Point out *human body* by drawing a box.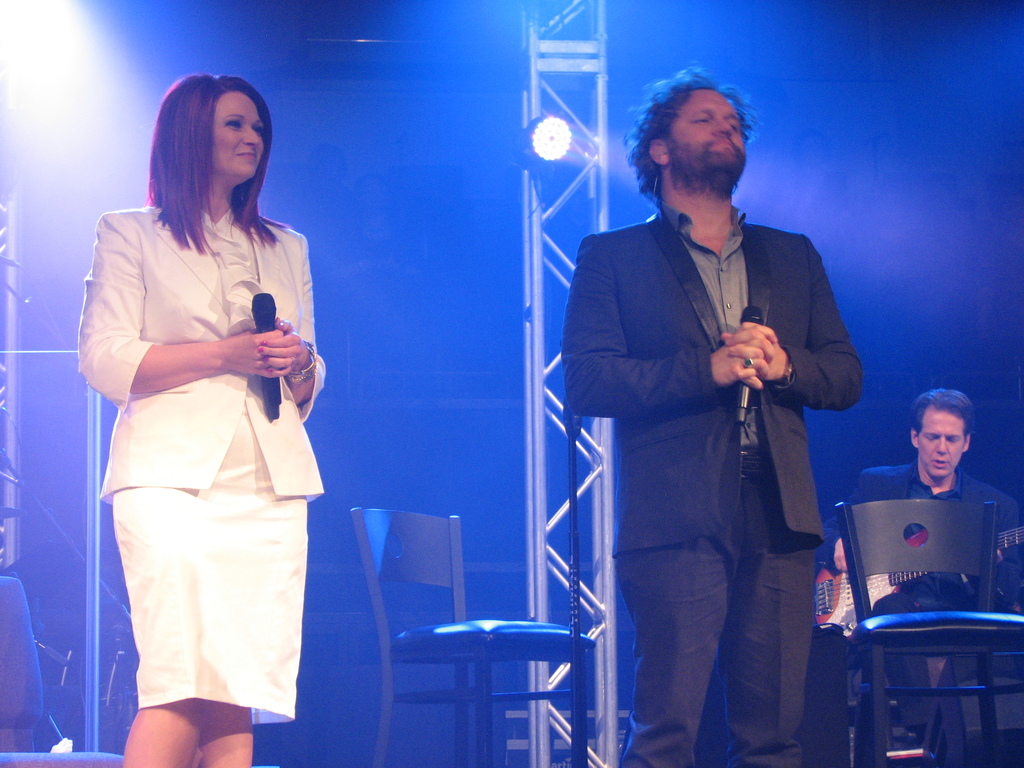
box(564, 206, 866, 767).
